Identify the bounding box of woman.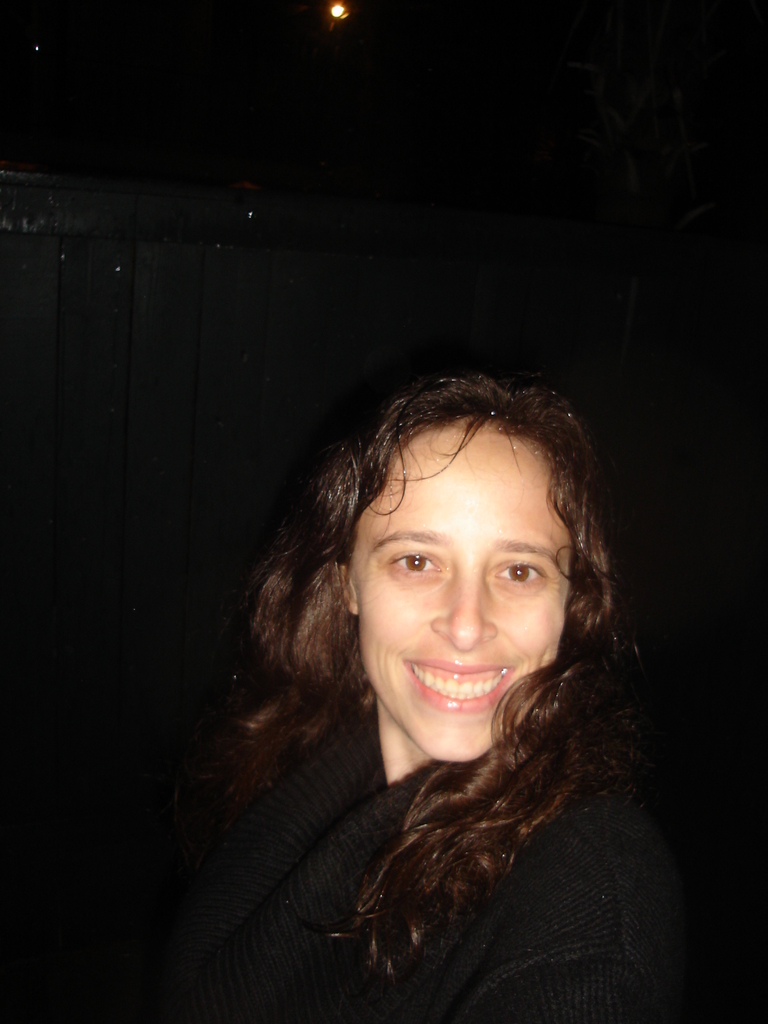
l=168, t=373, r=699, b=1023.
